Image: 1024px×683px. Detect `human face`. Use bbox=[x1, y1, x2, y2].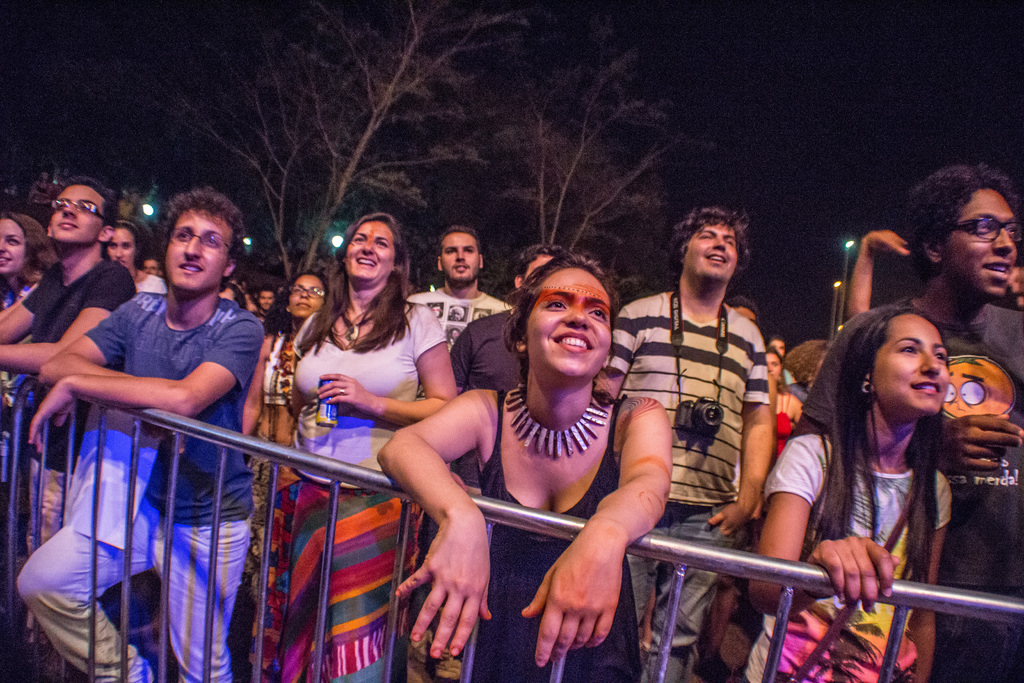
bbox=[687, 222, 742, 278].
